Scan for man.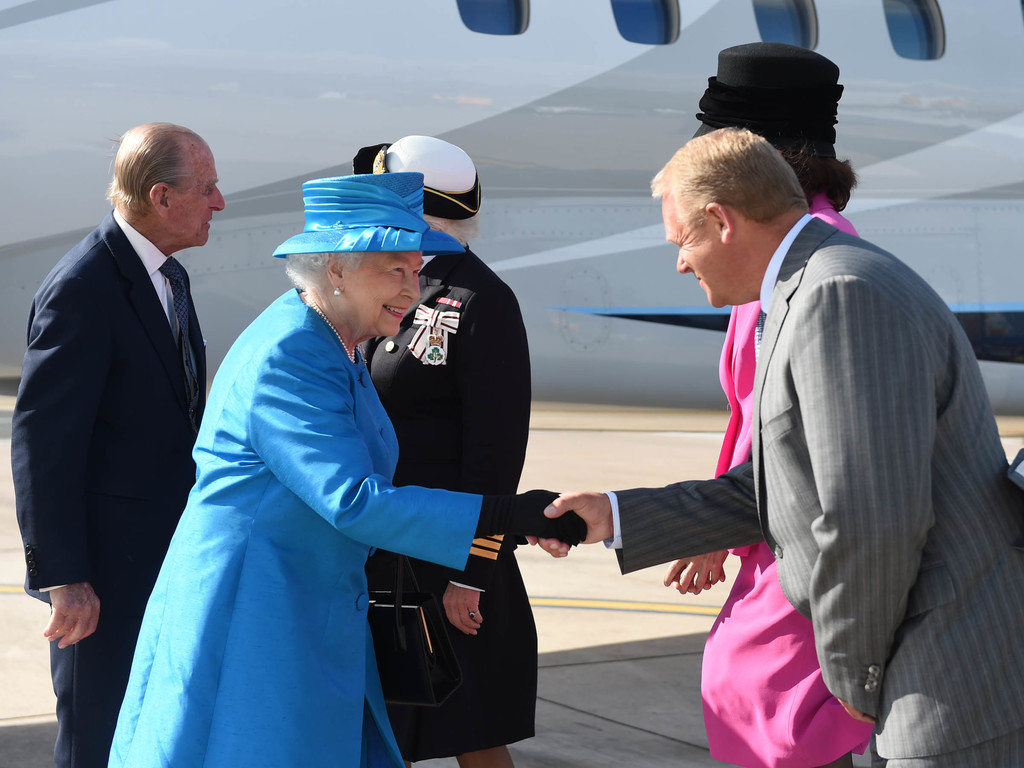
Scan result: {"x1": 644, "y1": 126, "x2": 1021, "y2": 756}.
